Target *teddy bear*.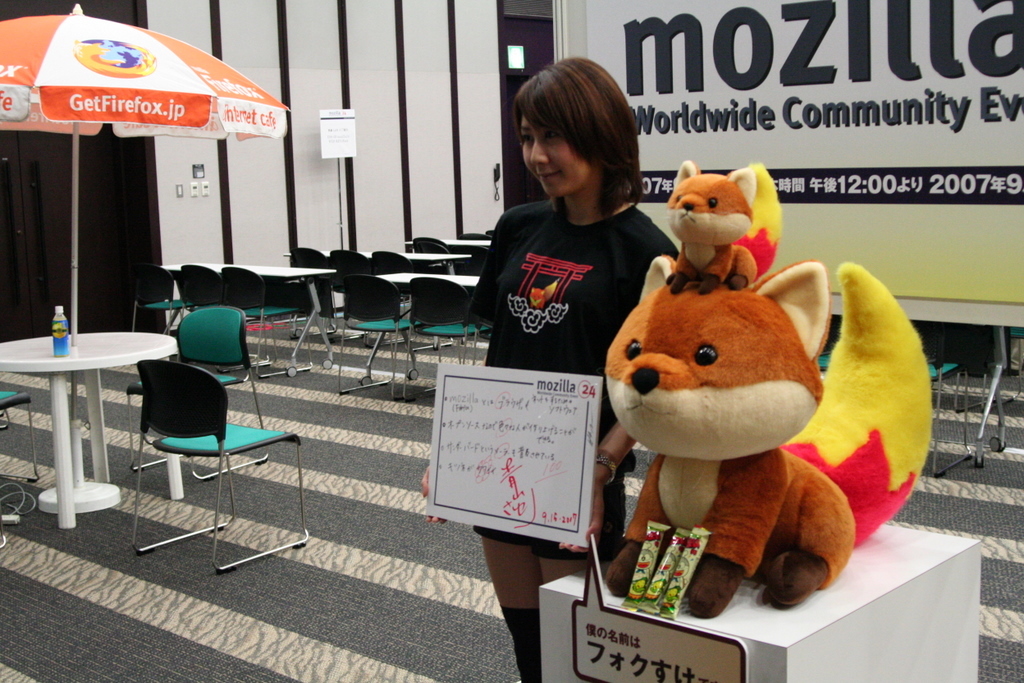
Target region: bbox=(591, 259, 942, 650).
